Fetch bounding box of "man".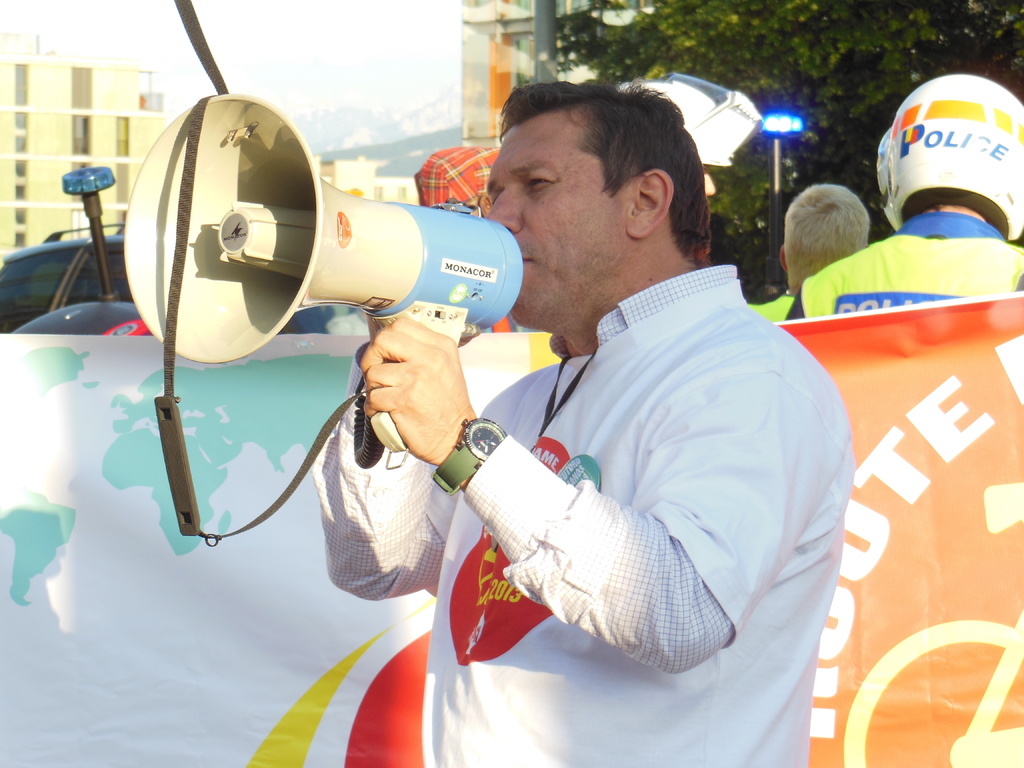
Bbox: (x1=780, y1=76, x2=1023, y2=321).
